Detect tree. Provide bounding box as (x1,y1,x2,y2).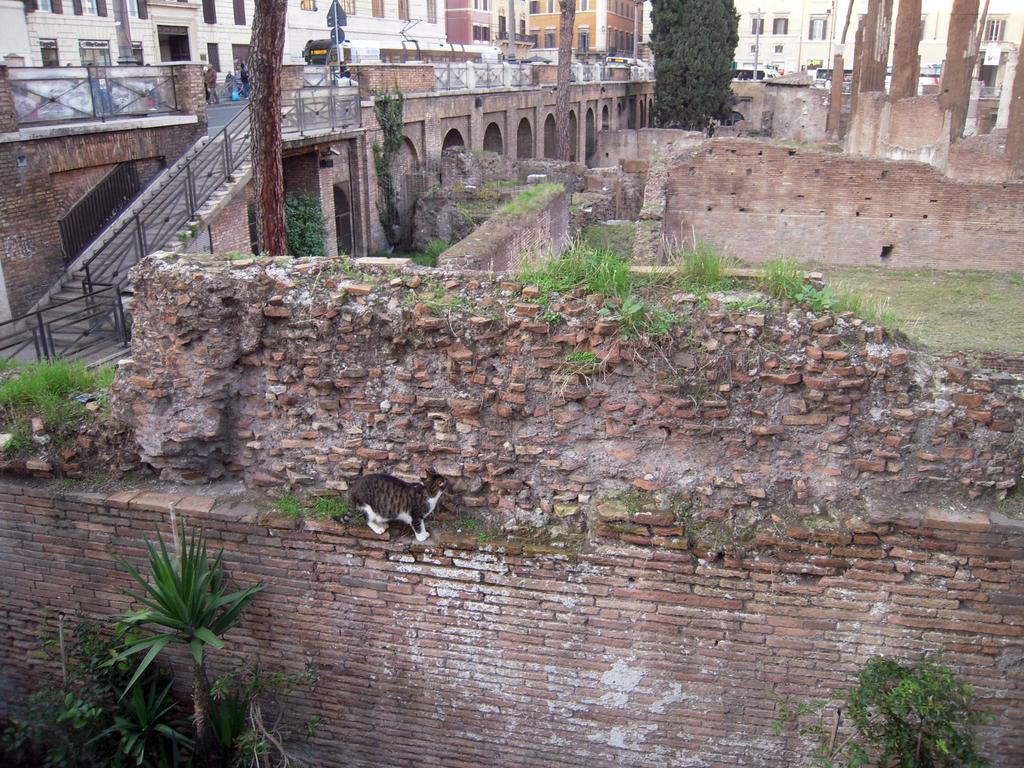
(248,0,297,262).
